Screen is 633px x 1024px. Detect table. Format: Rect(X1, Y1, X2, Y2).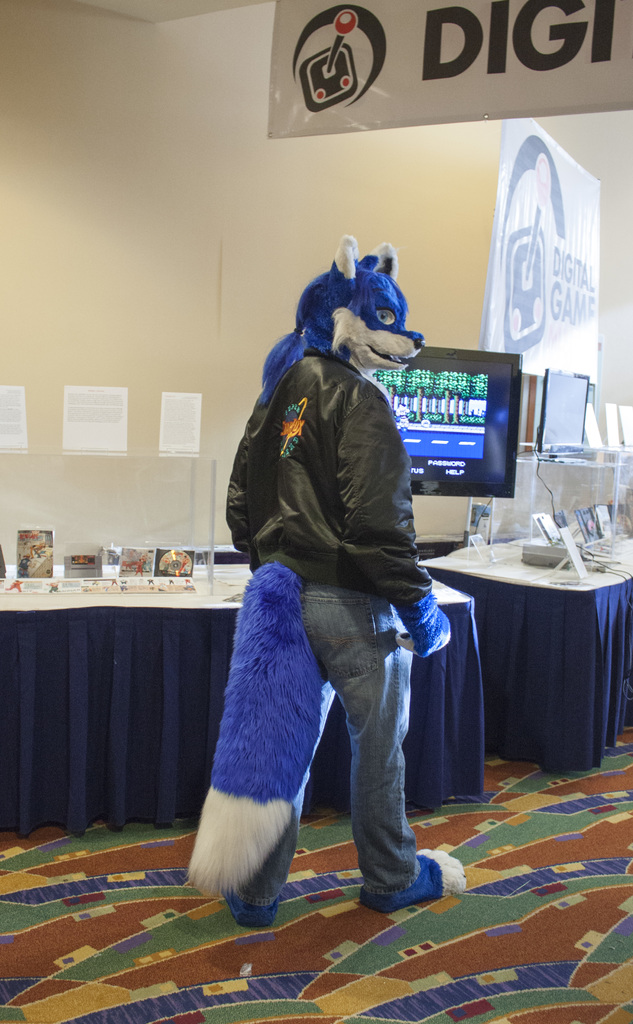
Rect(0, 561, 489, 837).
